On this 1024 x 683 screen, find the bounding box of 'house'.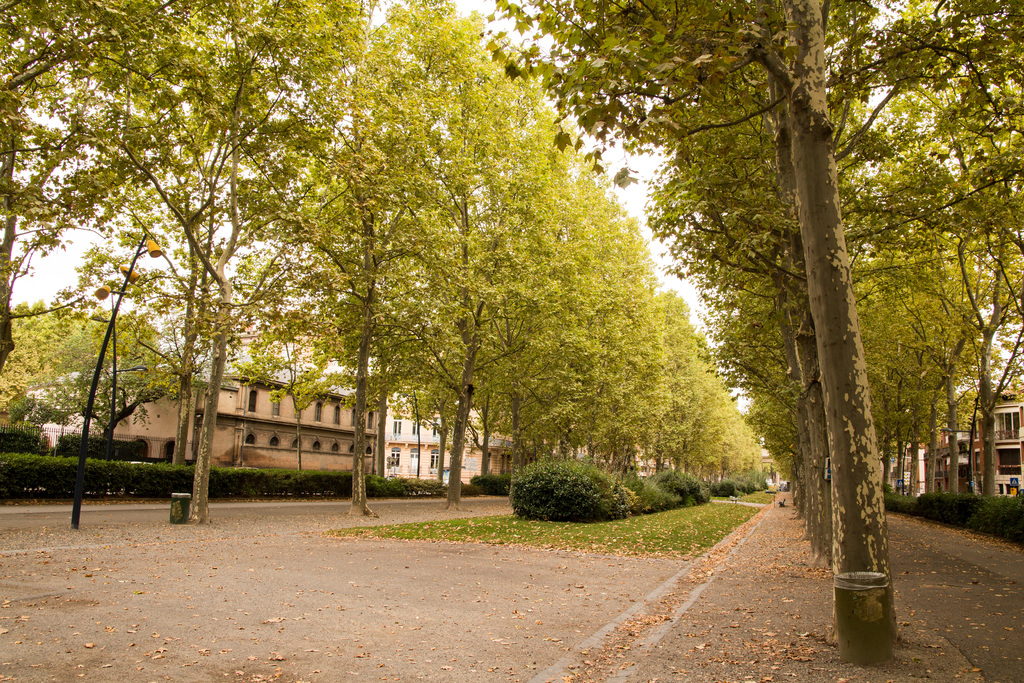
Bounding box: (76,361,387,473).
